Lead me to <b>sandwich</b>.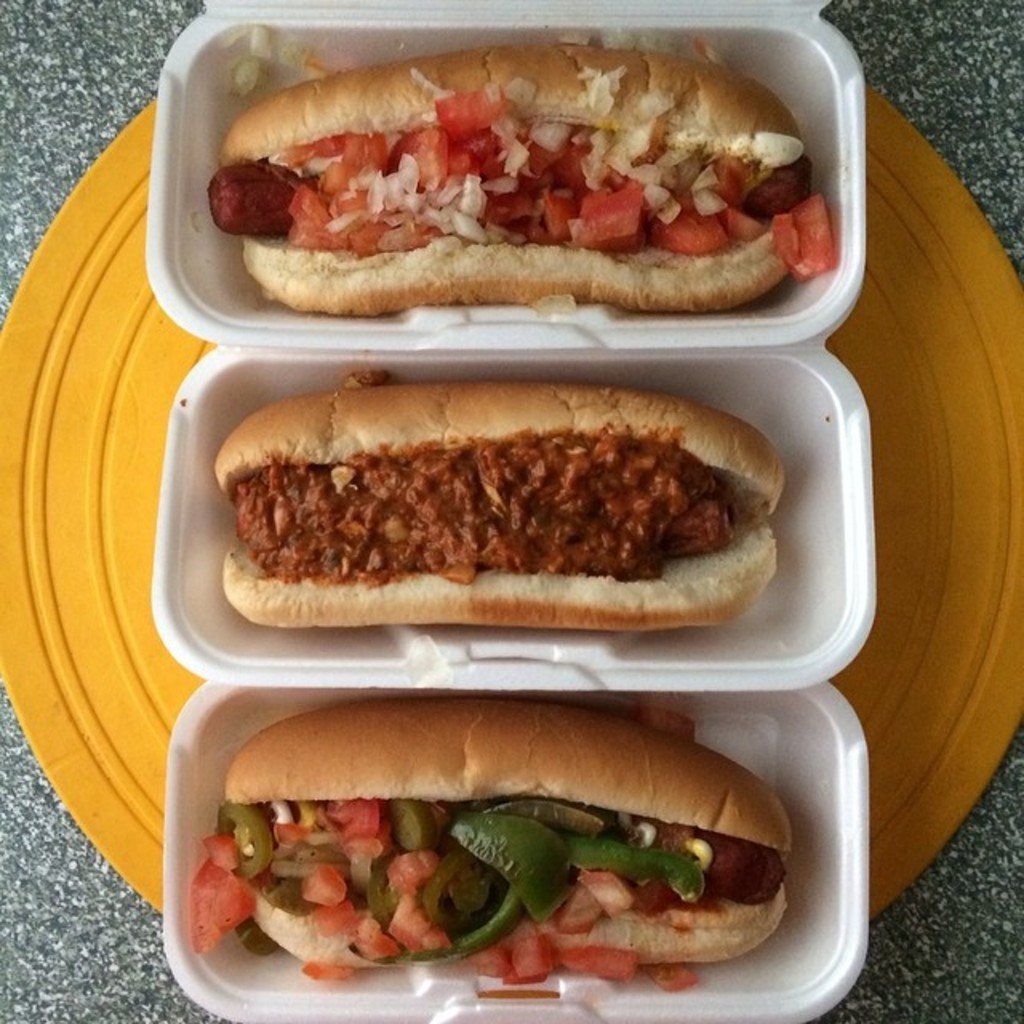
Lead to <box>210,387,786,637</box>.
